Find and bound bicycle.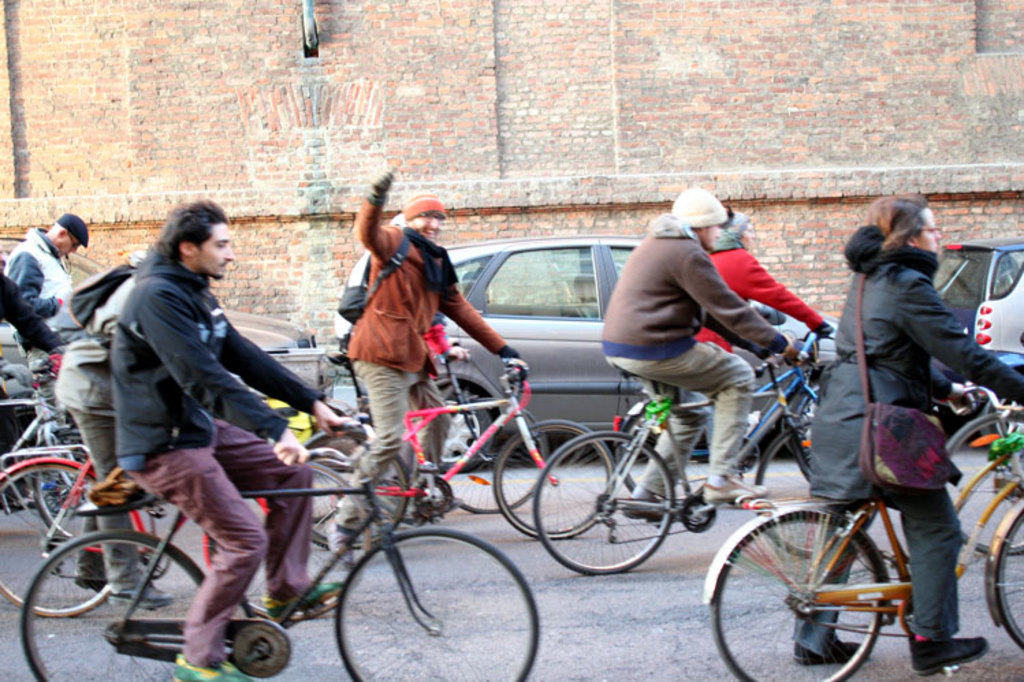
Bound: 297, 344, 551, 526.
